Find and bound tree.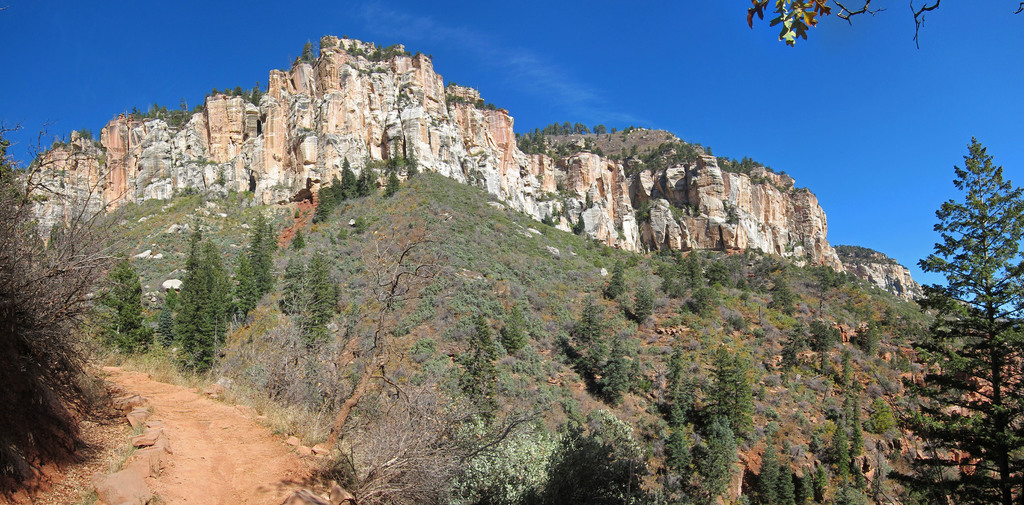
Bound: bbox(321, 186, 335, 211).
